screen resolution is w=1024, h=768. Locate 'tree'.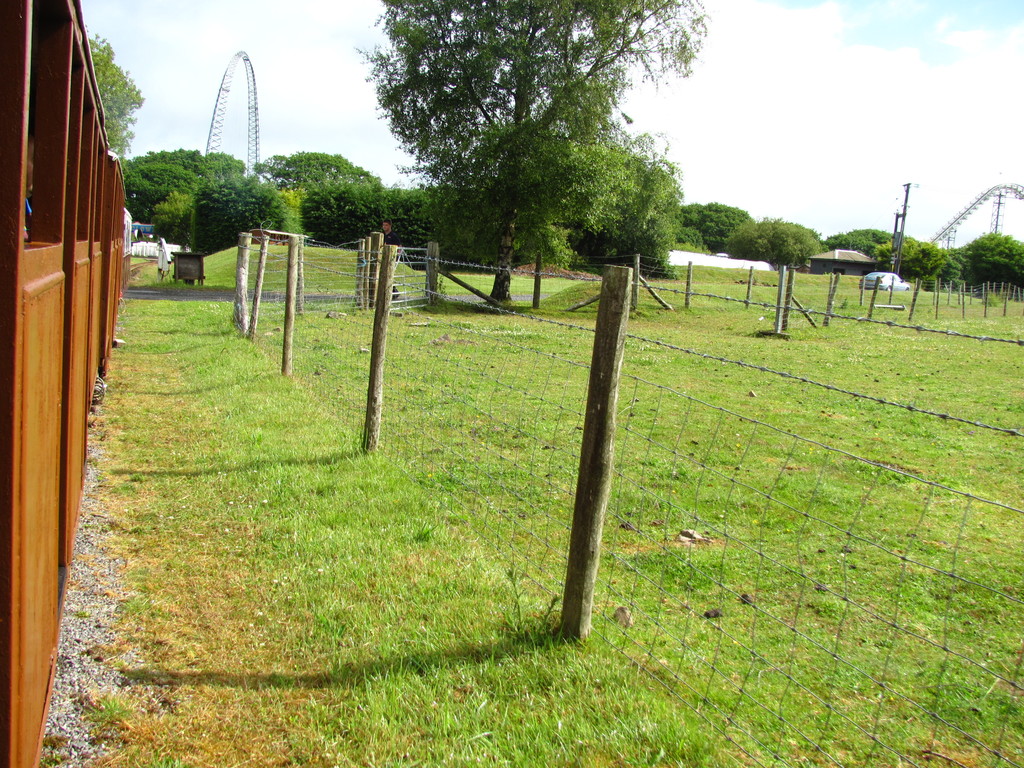
(x1=123, y1=146, x2=248, y2=223).
